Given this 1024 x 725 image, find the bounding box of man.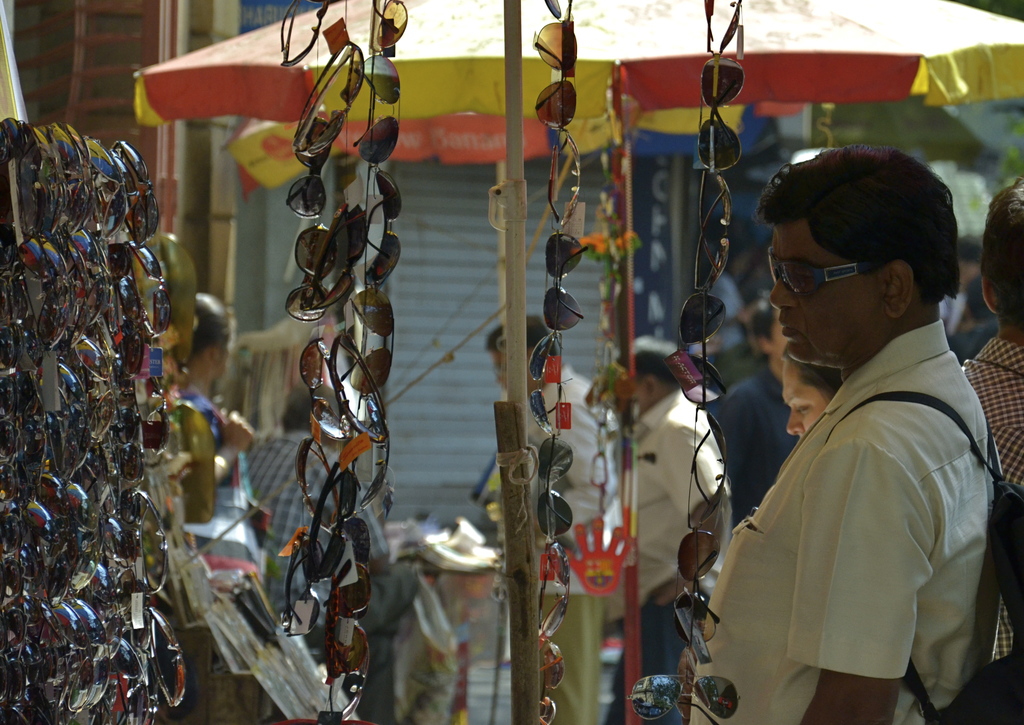
crop(689, 126, 1010, 724).
